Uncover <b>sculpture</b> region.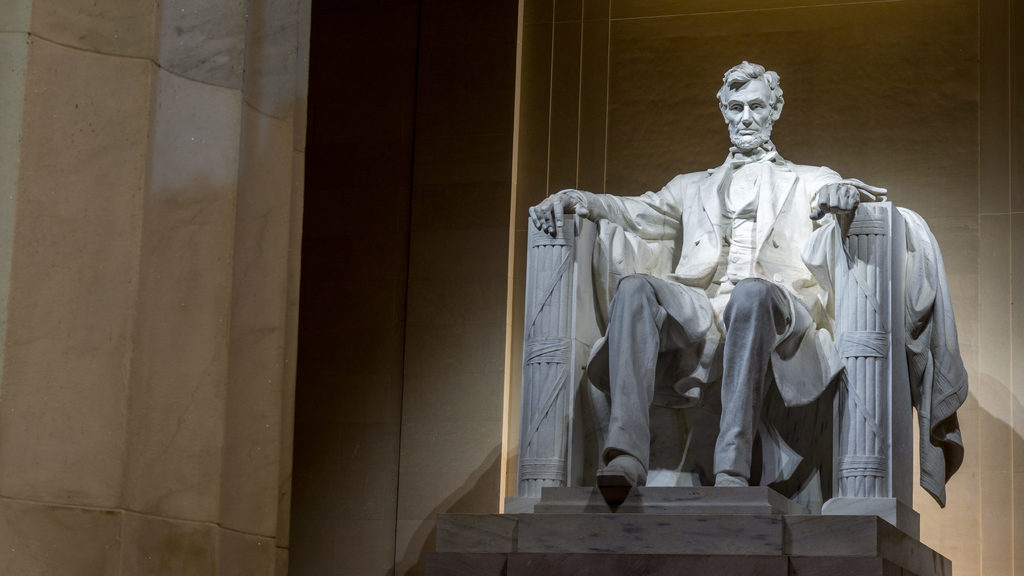
Uncovered: pyautogui.locateOnScreen(503, 62, 971, 545).
